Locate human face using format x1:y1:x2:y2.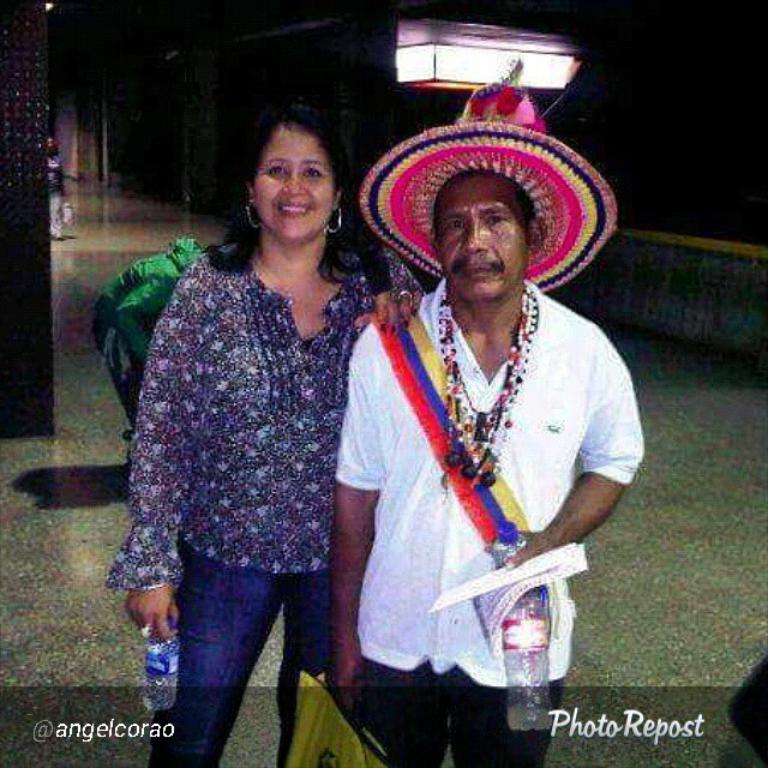
442:169:524:300.
